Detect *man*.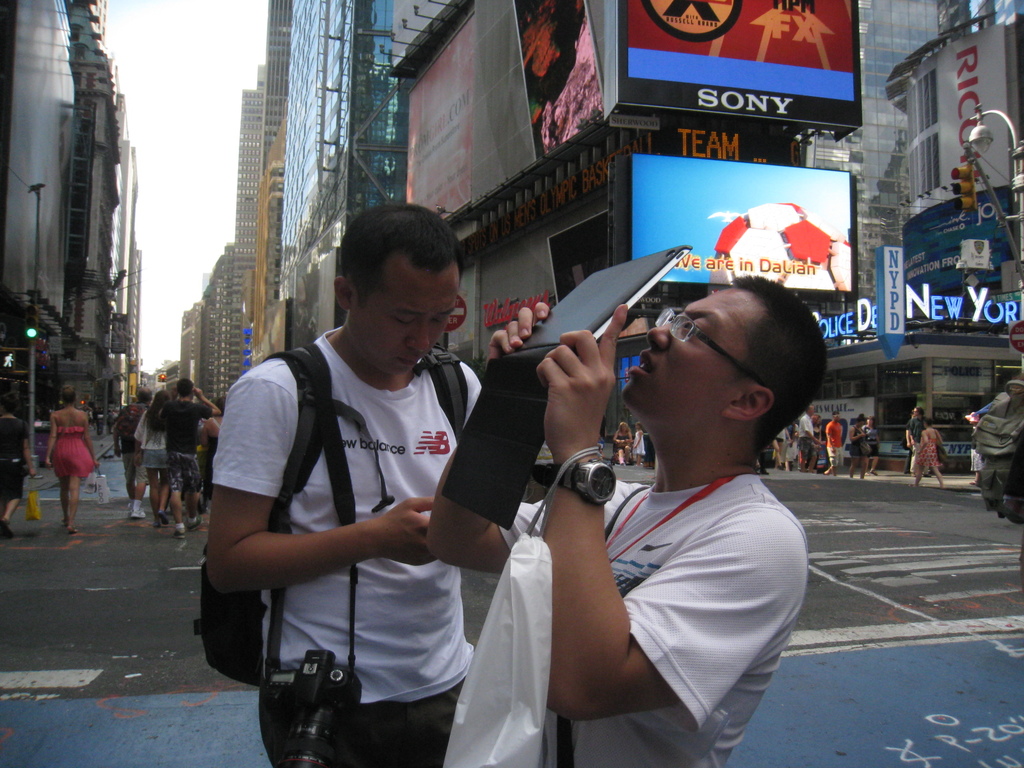
Detected at [x1=202, y1=212, x2=516, y2=754].
